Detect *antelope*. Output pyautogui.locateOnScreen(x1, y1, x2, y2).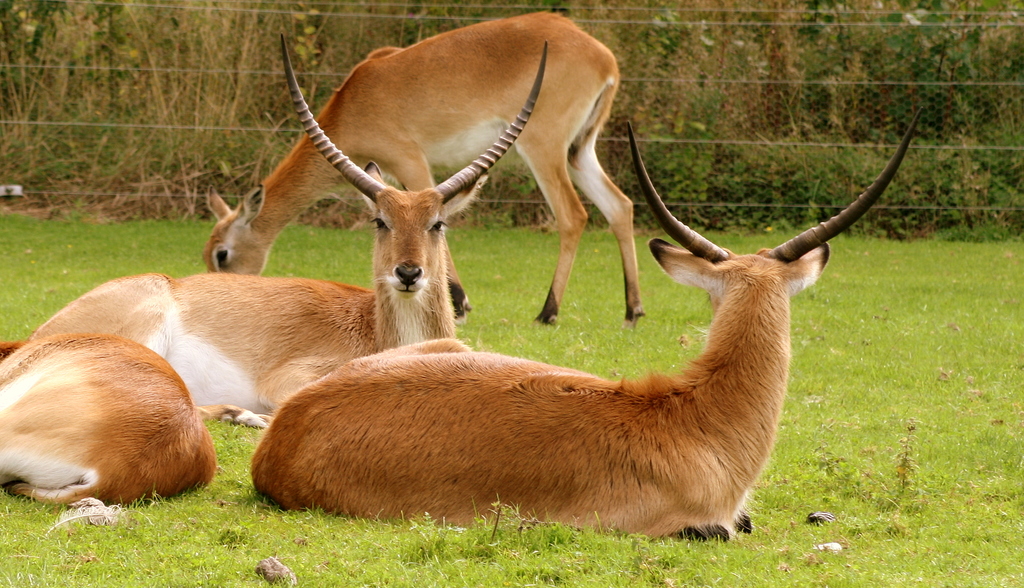
pyautogui.locateOnScreen(0, 332, 213, 507).
